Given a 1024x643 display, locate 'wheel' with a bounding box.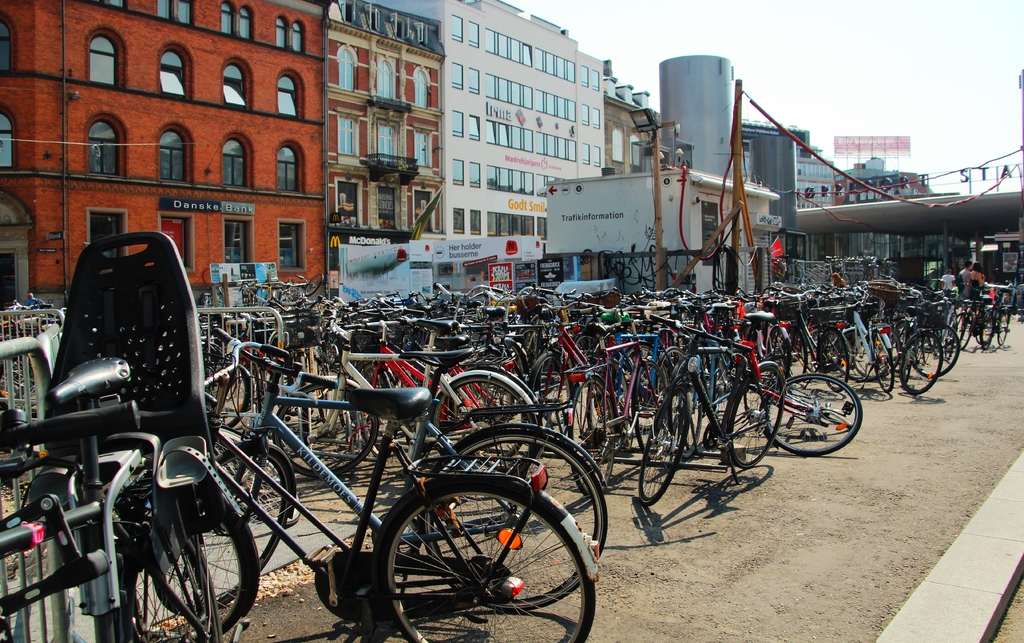
Located: rect(998, 312, 1010, 346).
